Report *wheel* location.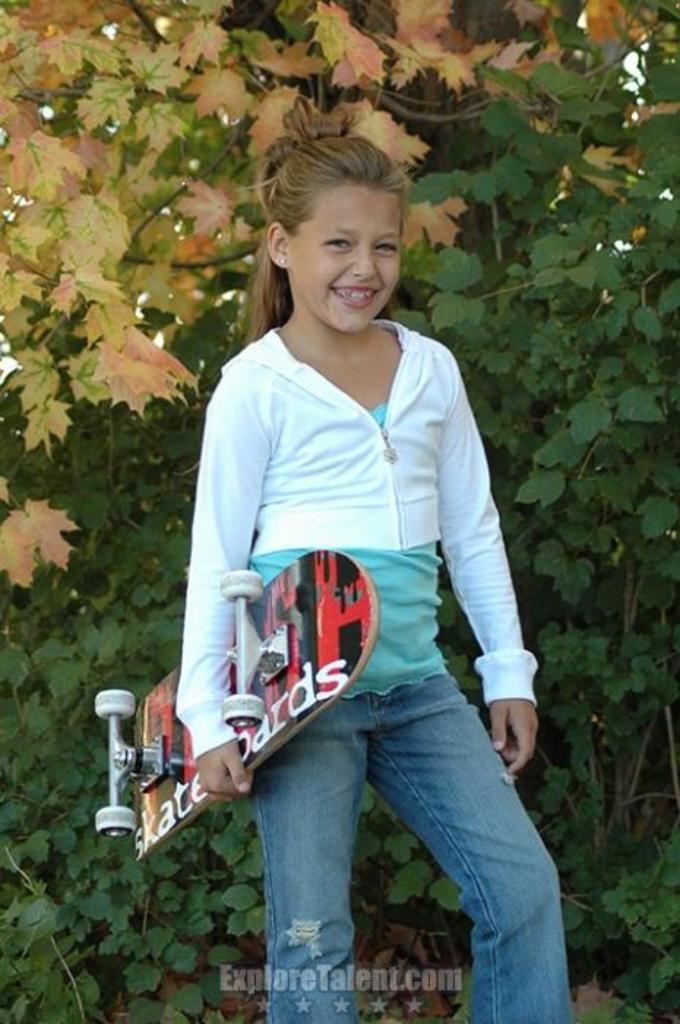
Report: {"left": 95, "top": 803, "right": 135, "bottom": 840}.
